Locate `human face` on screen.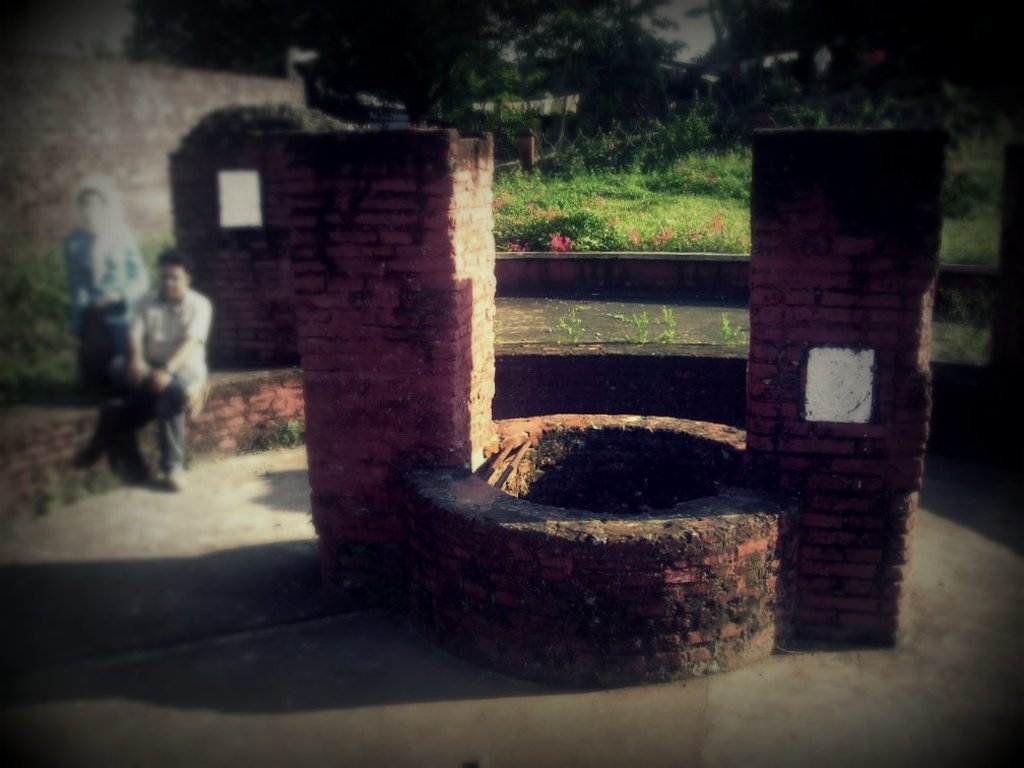
On screen at BBox(158, 262, 190, 304).
